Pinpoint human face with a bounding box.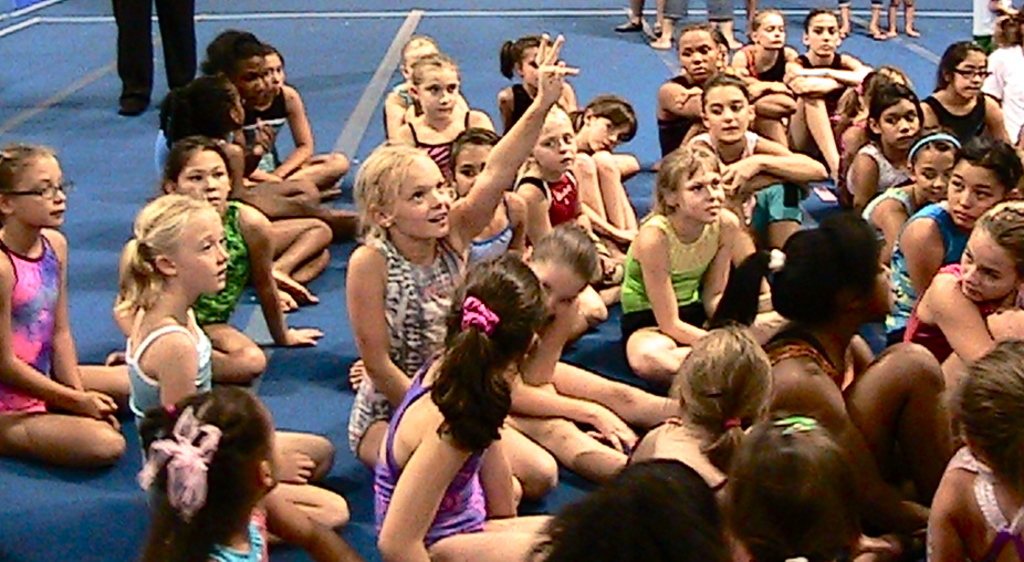
170, 216, 230, 290.
